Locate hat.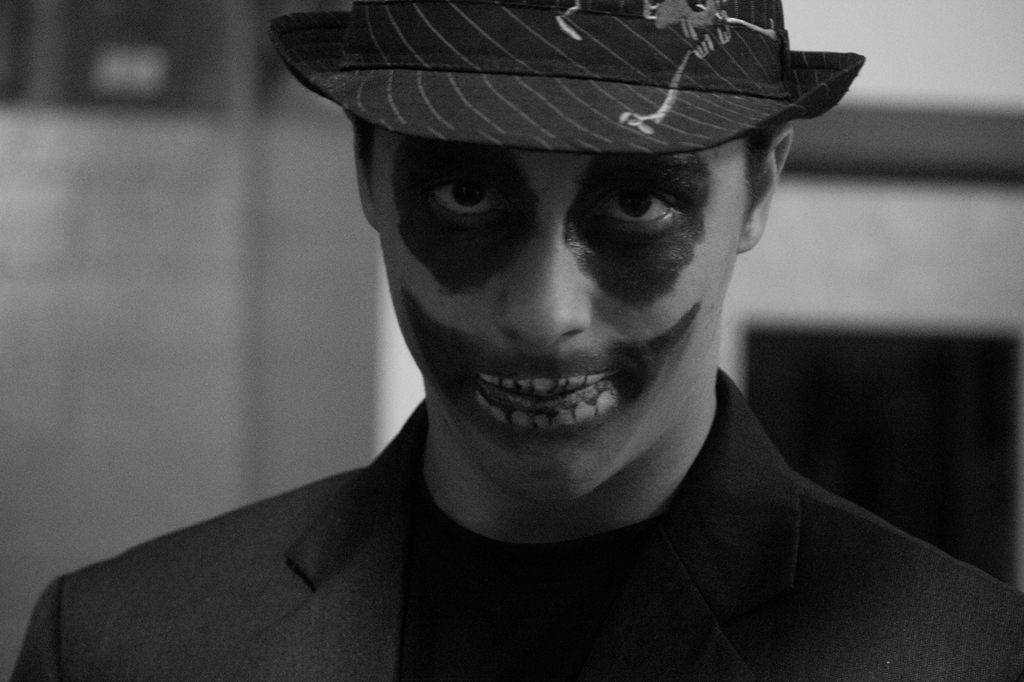
Bounding box: (left=265, top=0, right=865, bottom=160).
